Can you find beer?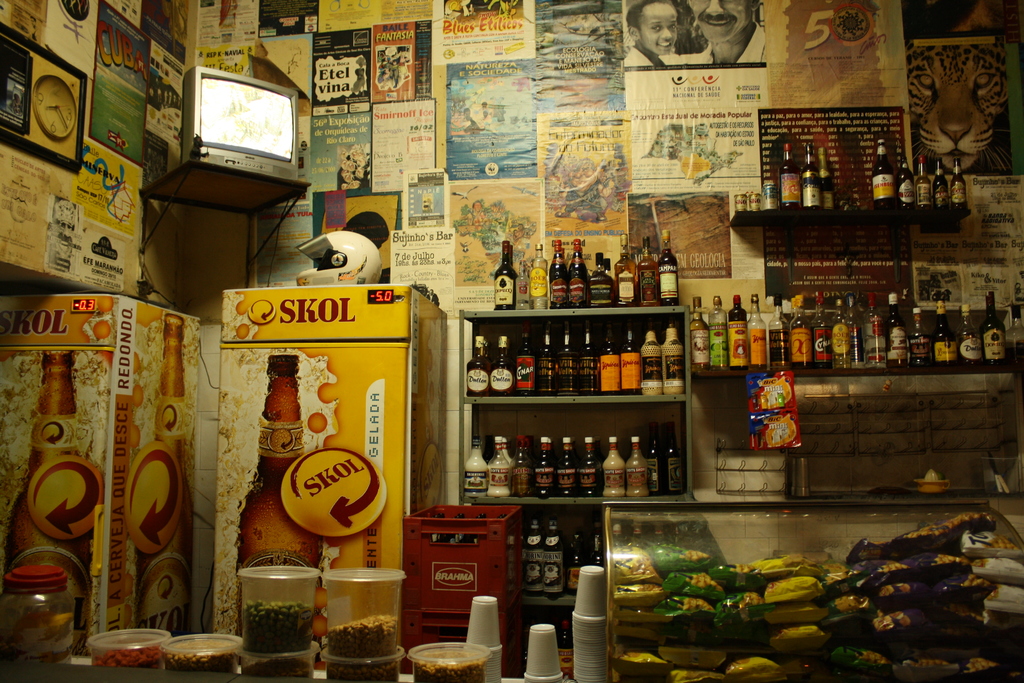
Yes, bounding box: rect(508, 433, 539, 499).
